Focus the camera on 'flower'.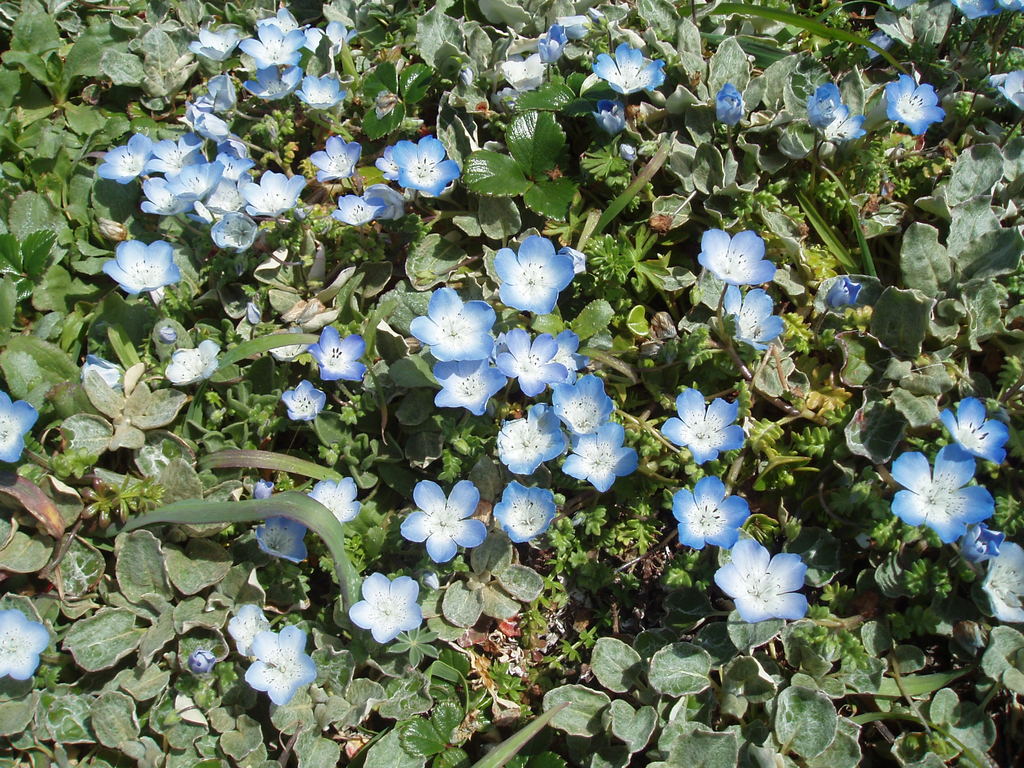
Focus region: detection(488, 227, 576, 311).
